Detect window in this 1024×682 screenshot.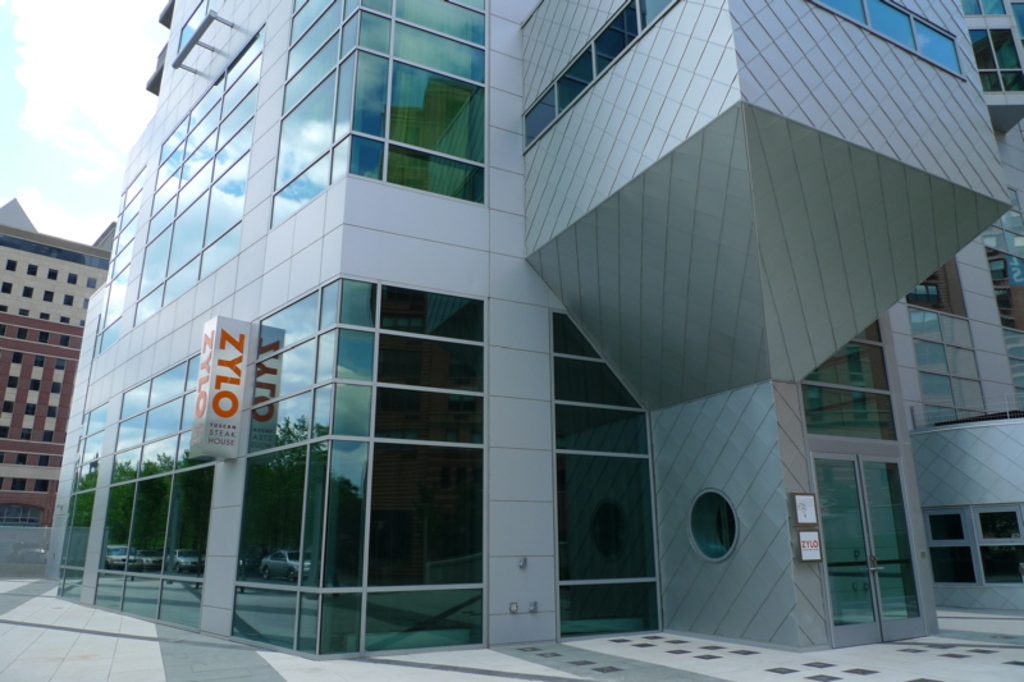
Detection: 0:449:4:462.
